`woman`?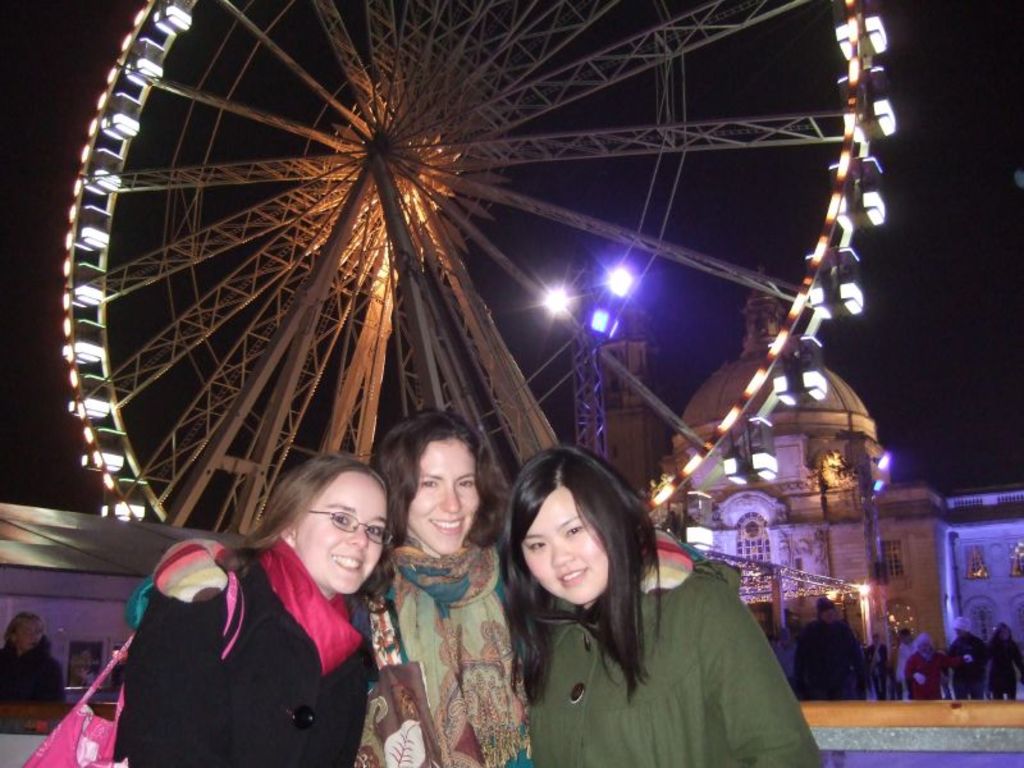
{"left": 982, "top": 622, "right": 1023, "bottom": 704}
